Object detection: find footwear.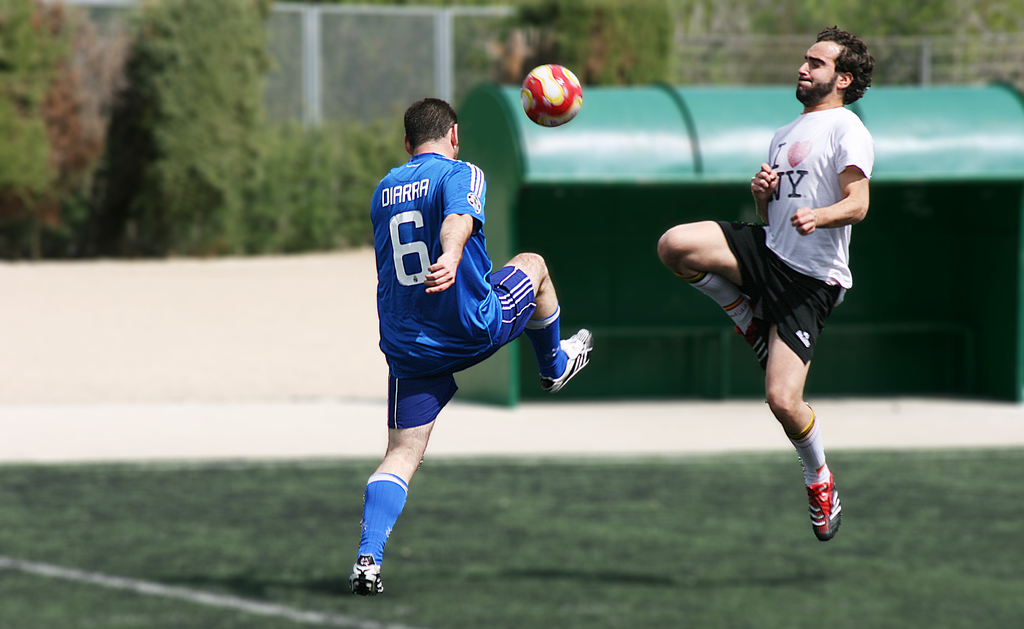
detection(349, 553, 381, 594).
